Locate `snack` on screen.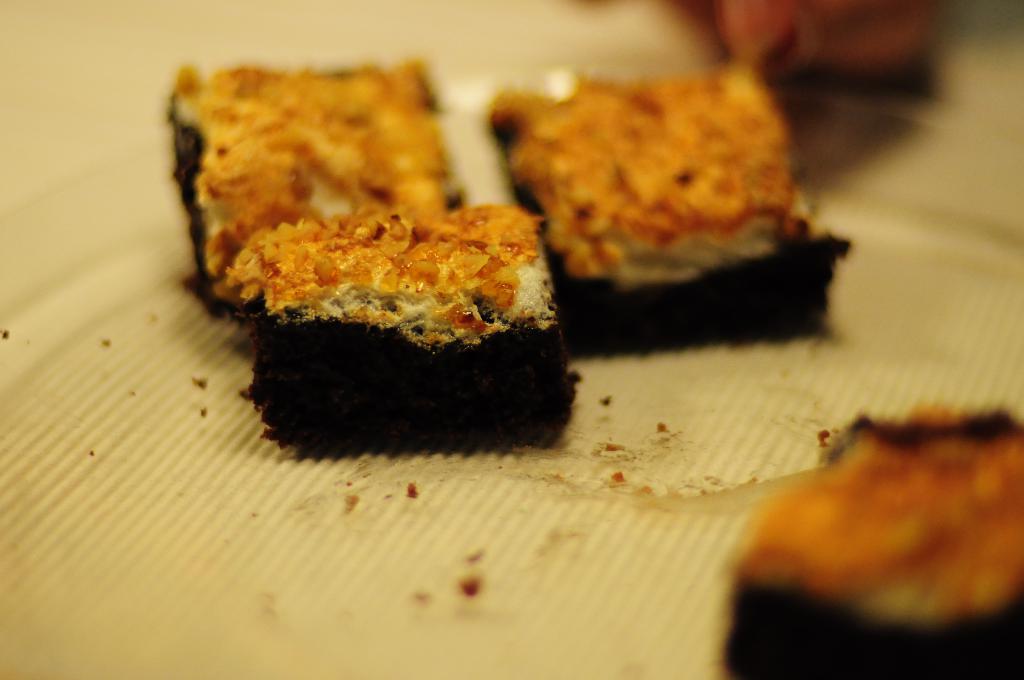
On screen at bbox=(220, 197, 581, 454).
